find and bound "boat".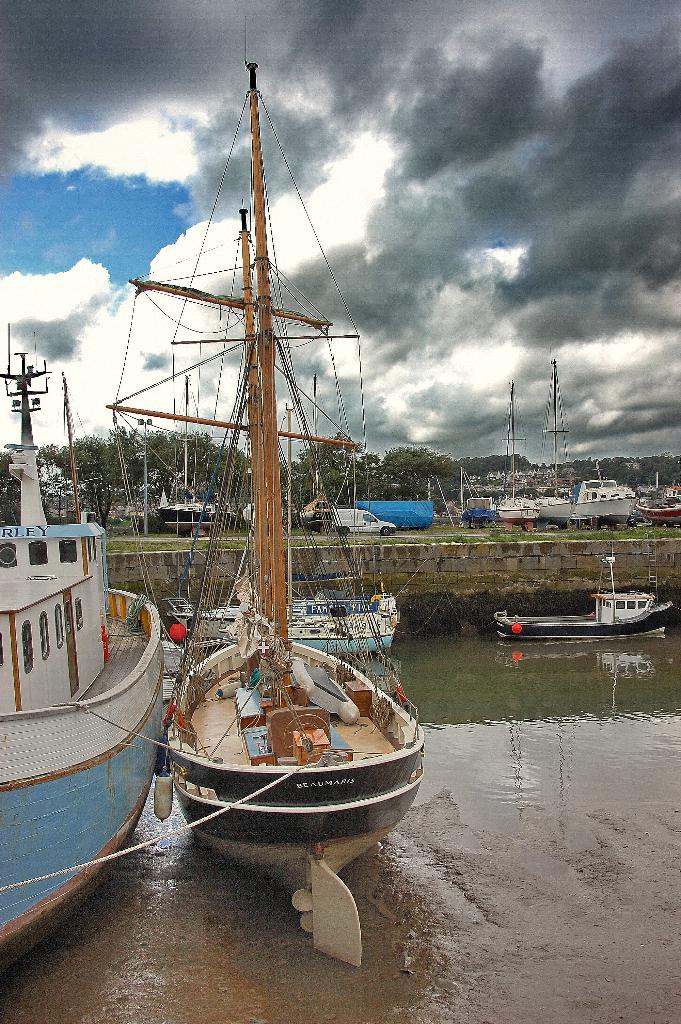
Bound: (0,317,181,987).
